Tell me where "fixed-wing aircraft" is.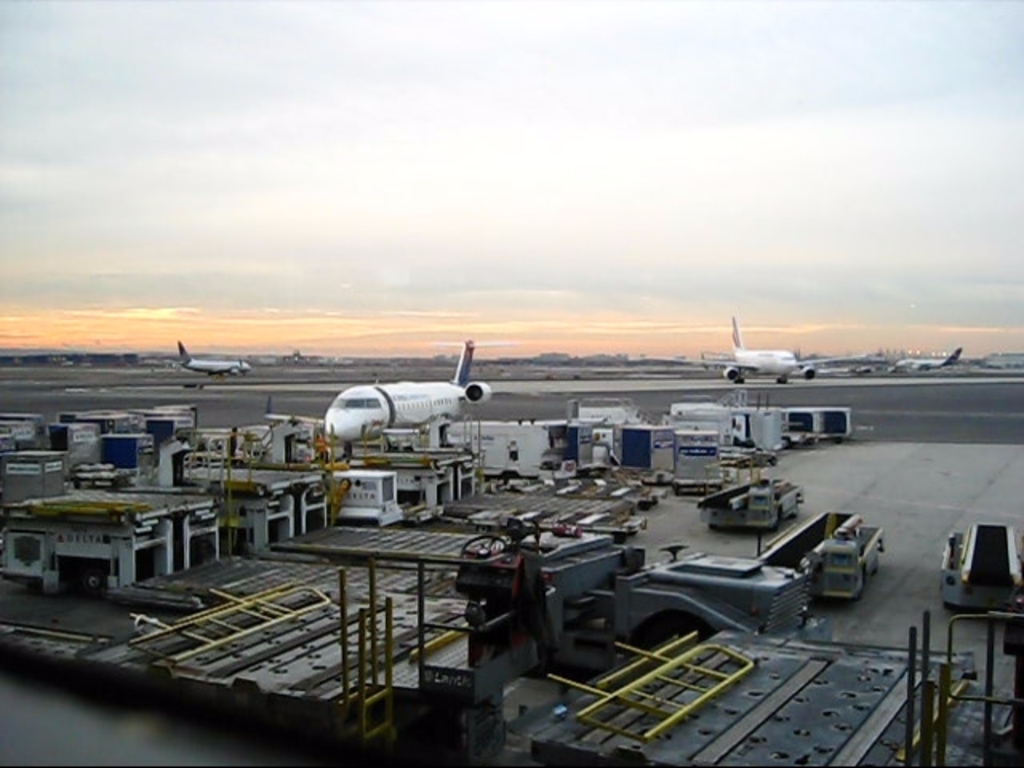
"fixed-wing aircraft" is at (682, 317, 846, 387).
